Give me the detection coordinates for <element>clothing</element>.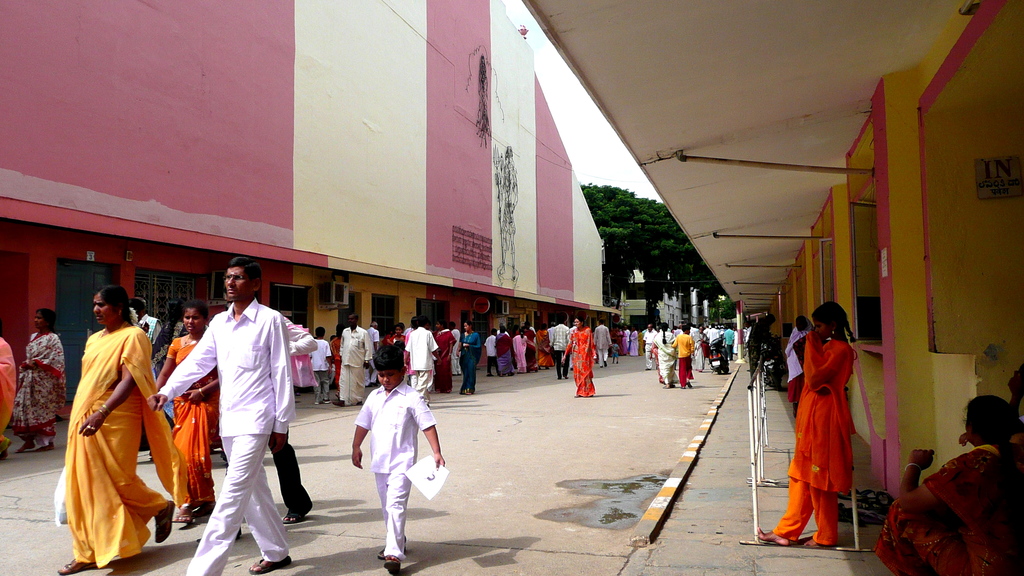
locate(16, 331, 69, 448).
